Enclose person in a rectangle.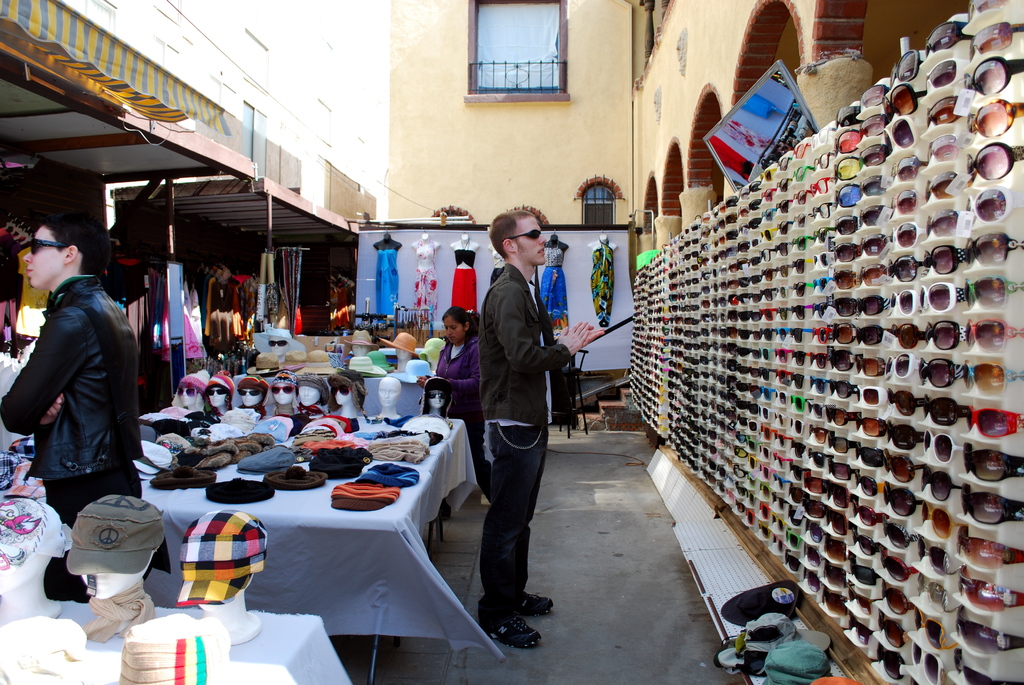
21 204 143 554.
